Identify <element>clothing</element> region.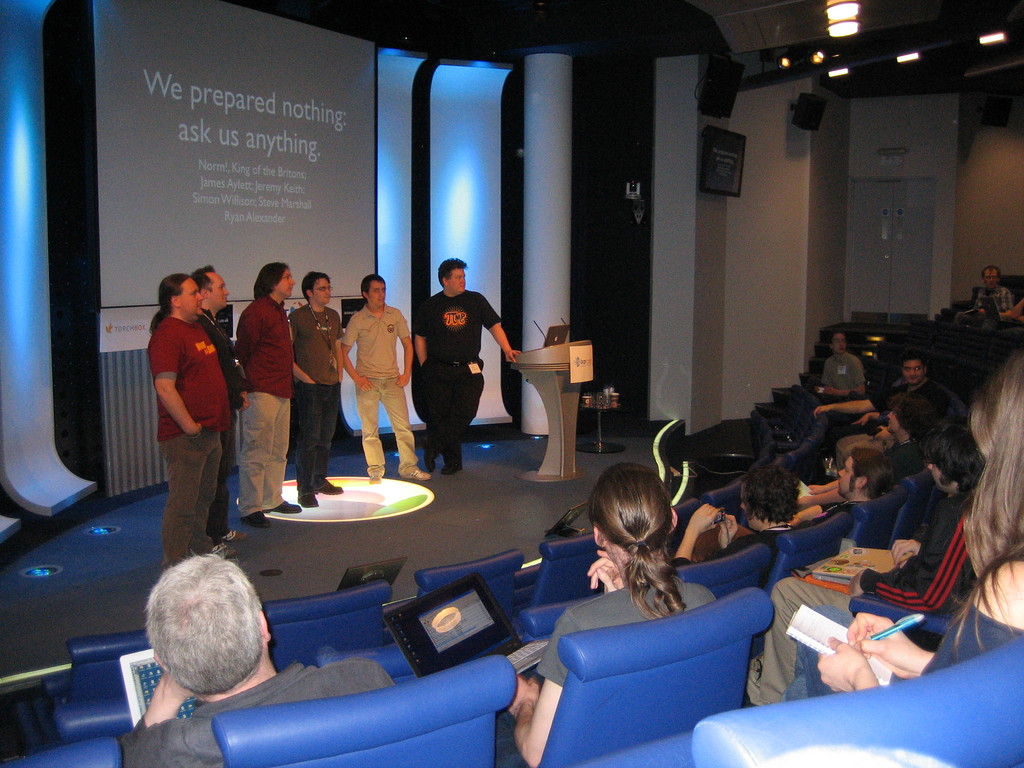
Region: x1=124 y1=662 x2=393 y2=767.
